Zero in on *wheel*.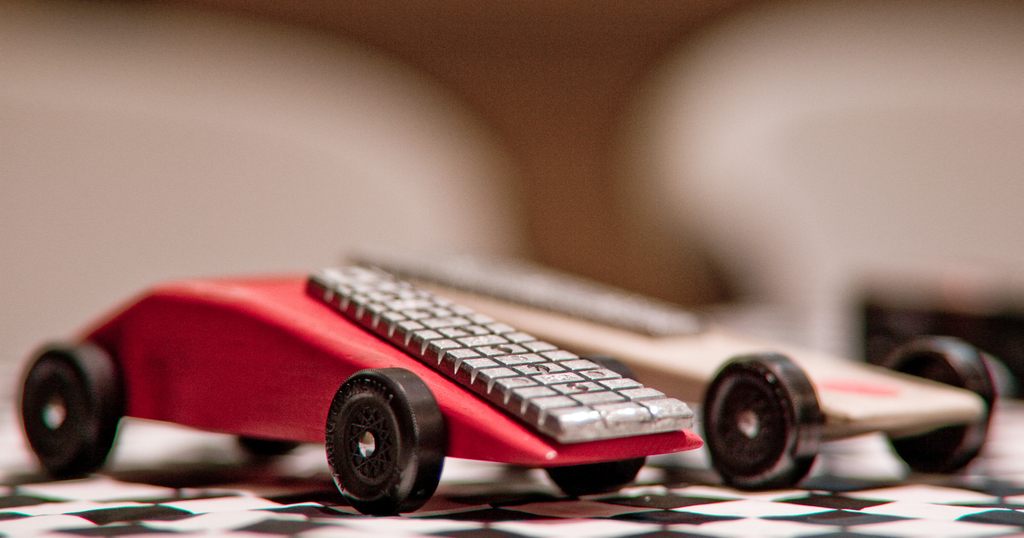
Zeroed in: 18 341 123 475.
